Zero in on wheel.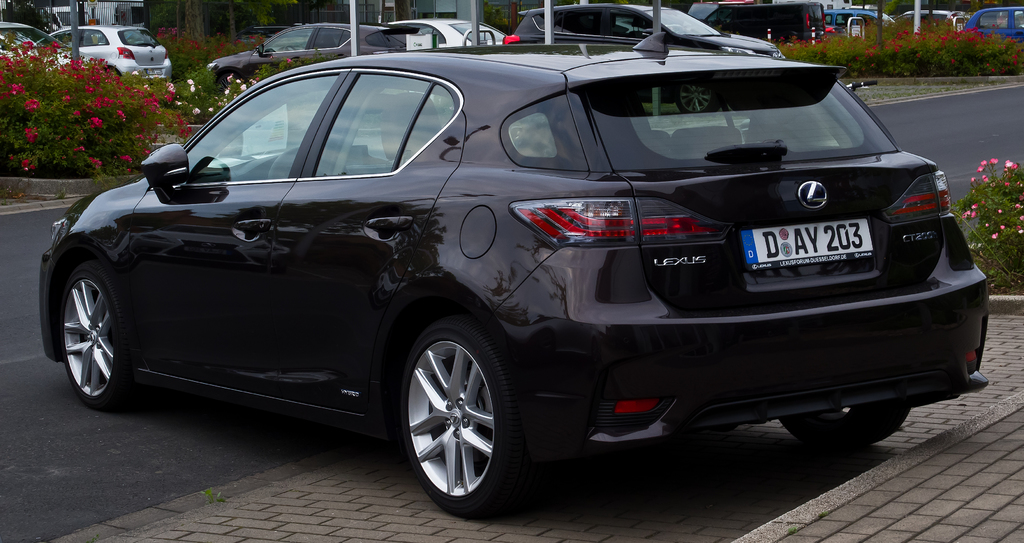
Zeroed in: 57:262:136:406.
